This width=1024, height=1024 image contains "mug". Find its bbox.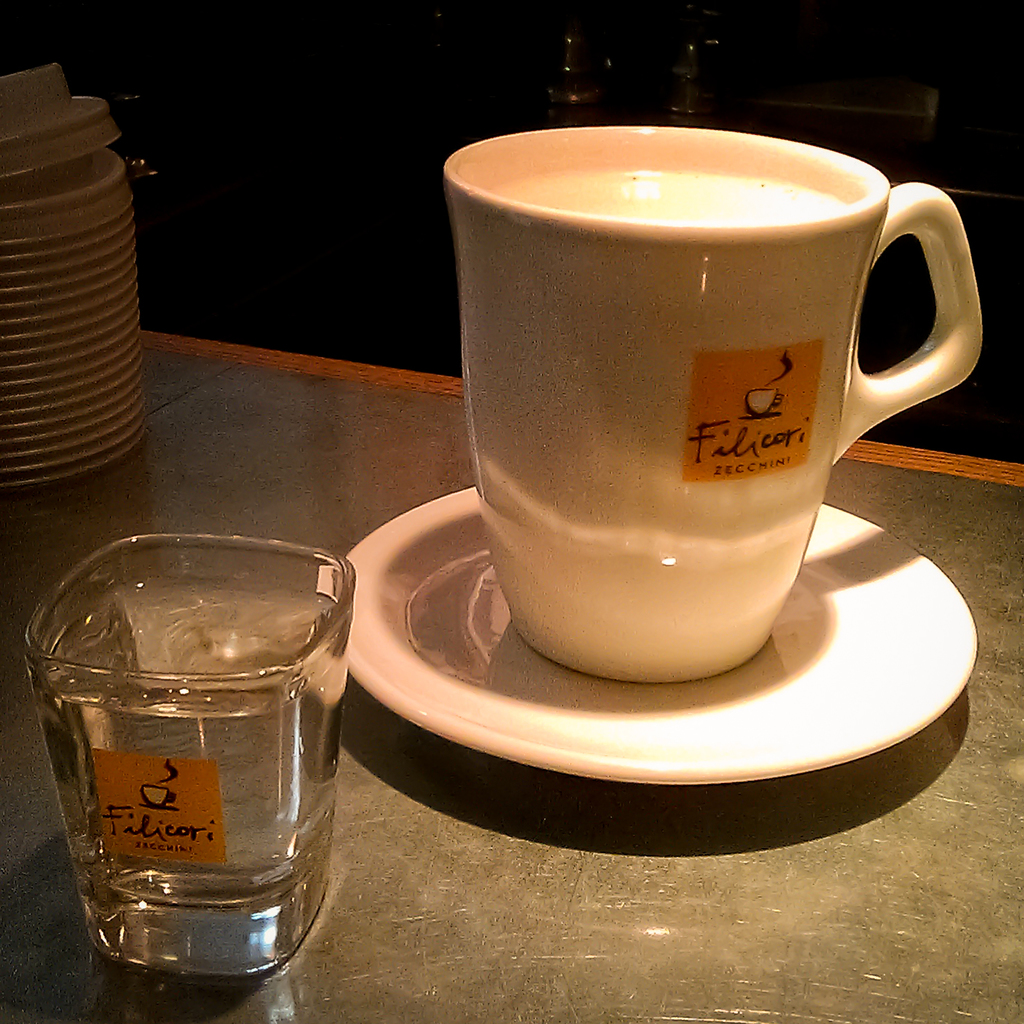
box(443, 126, 983, 680).
